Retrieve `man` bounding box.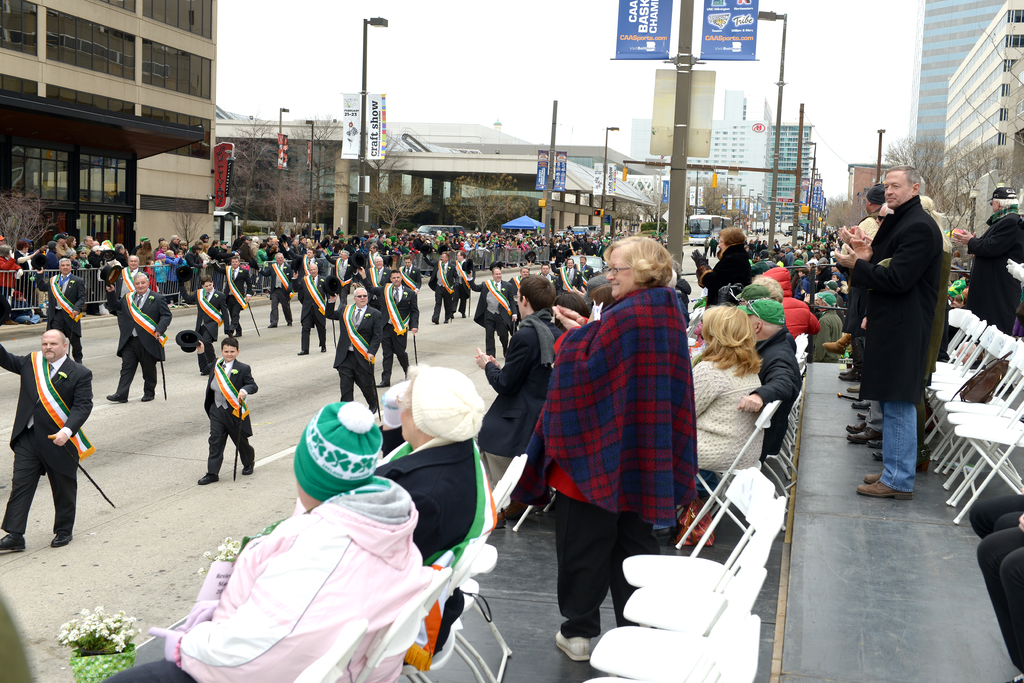
Bounding box: [x1=324, y1=286, x2=383, y2=416].
